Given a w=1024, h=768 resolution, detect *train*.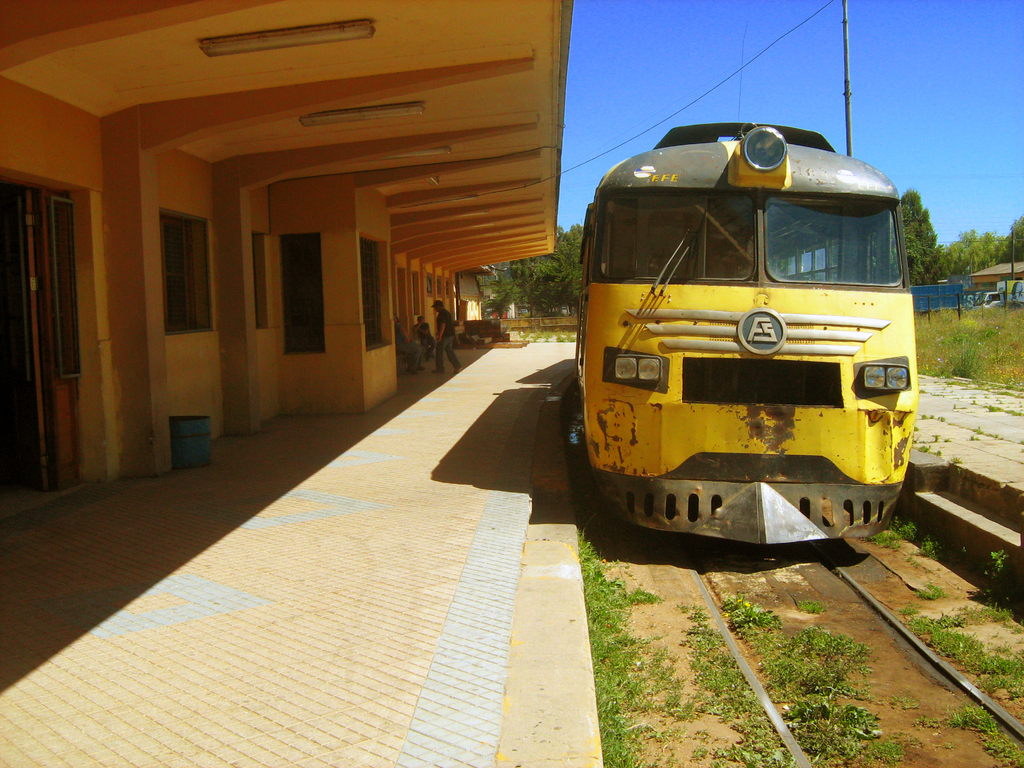
x1=570 y1=115 x2=925 y2=545.
